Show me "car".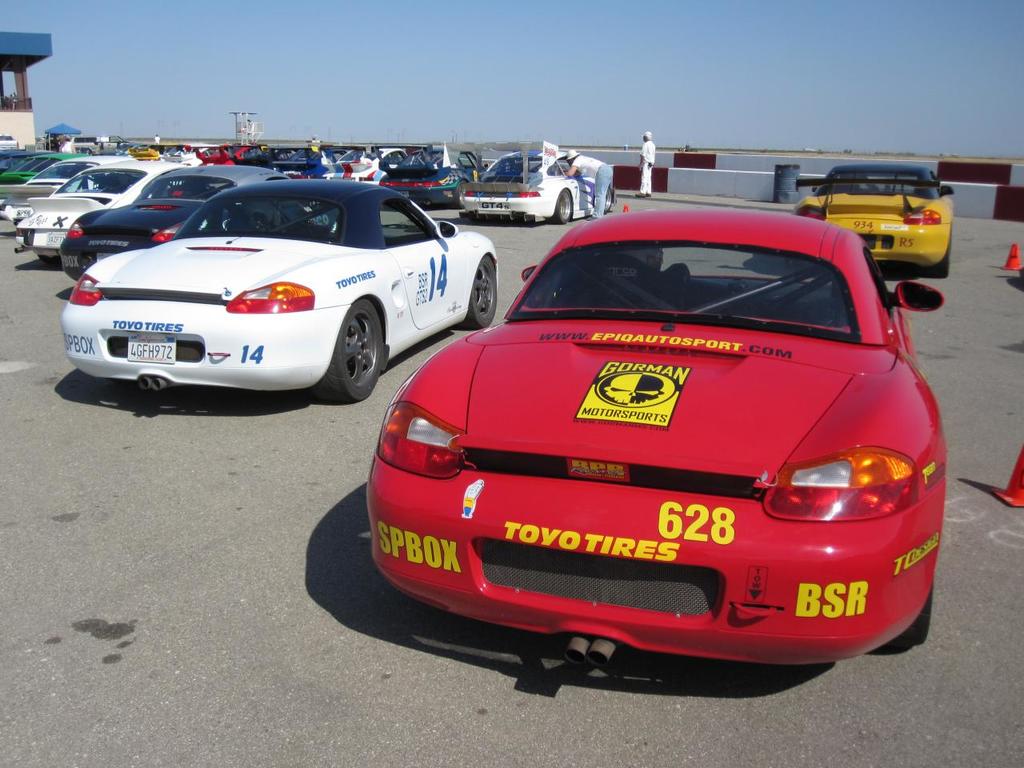
"car" is here: (16,162,183,266).
